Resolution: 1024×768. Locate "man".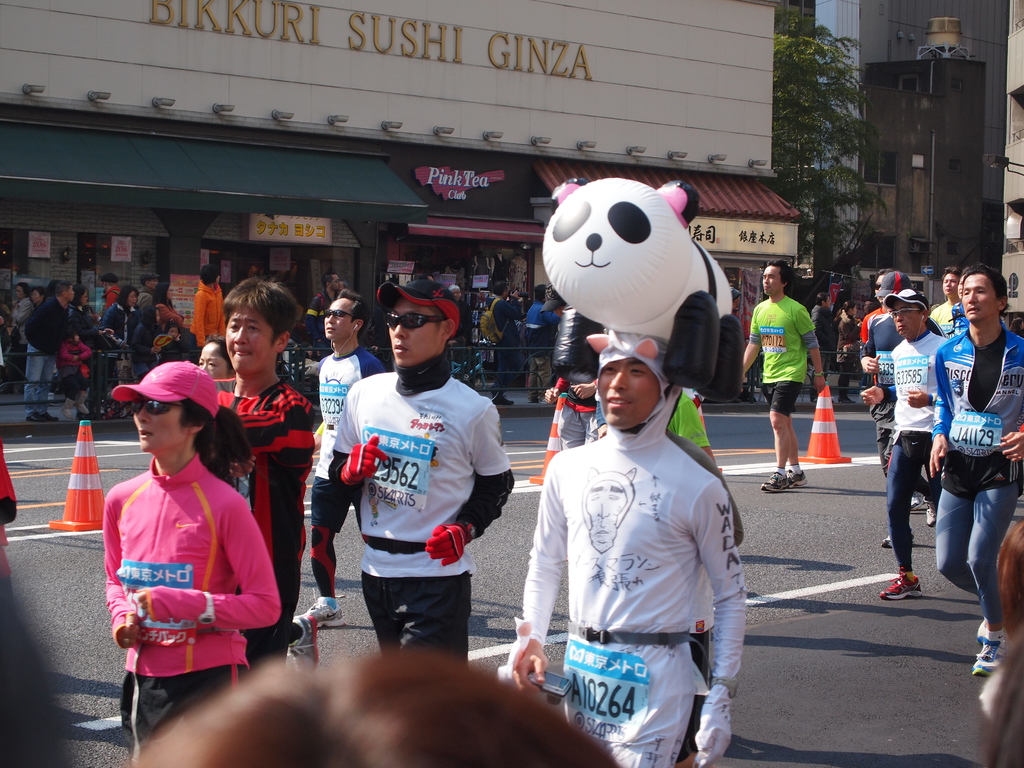
box=[22, 280, 70, 424].
